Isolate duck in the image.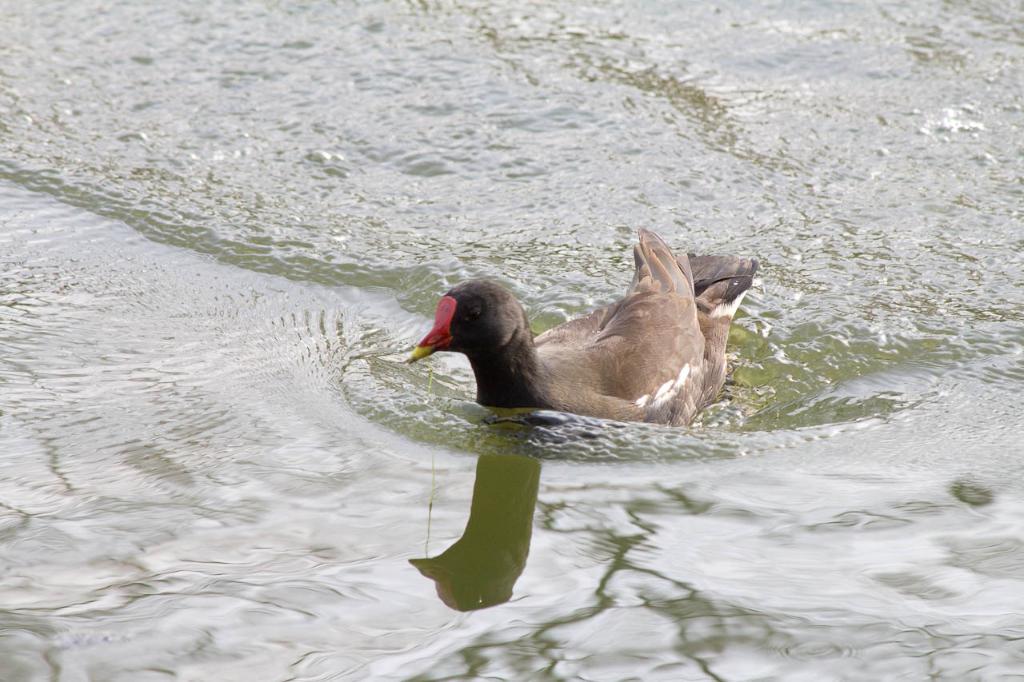
Isolated region: x1=398, y1=235, x2=754, y2=440.
